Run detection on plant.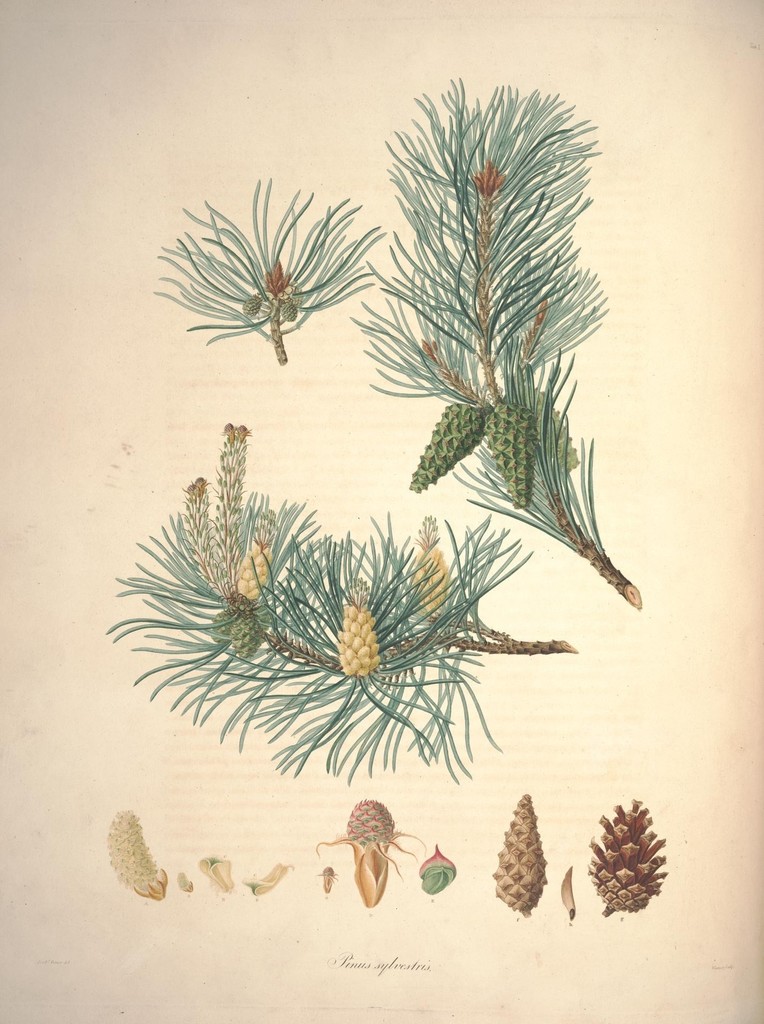
Result: [151, 166, 389, 367].
